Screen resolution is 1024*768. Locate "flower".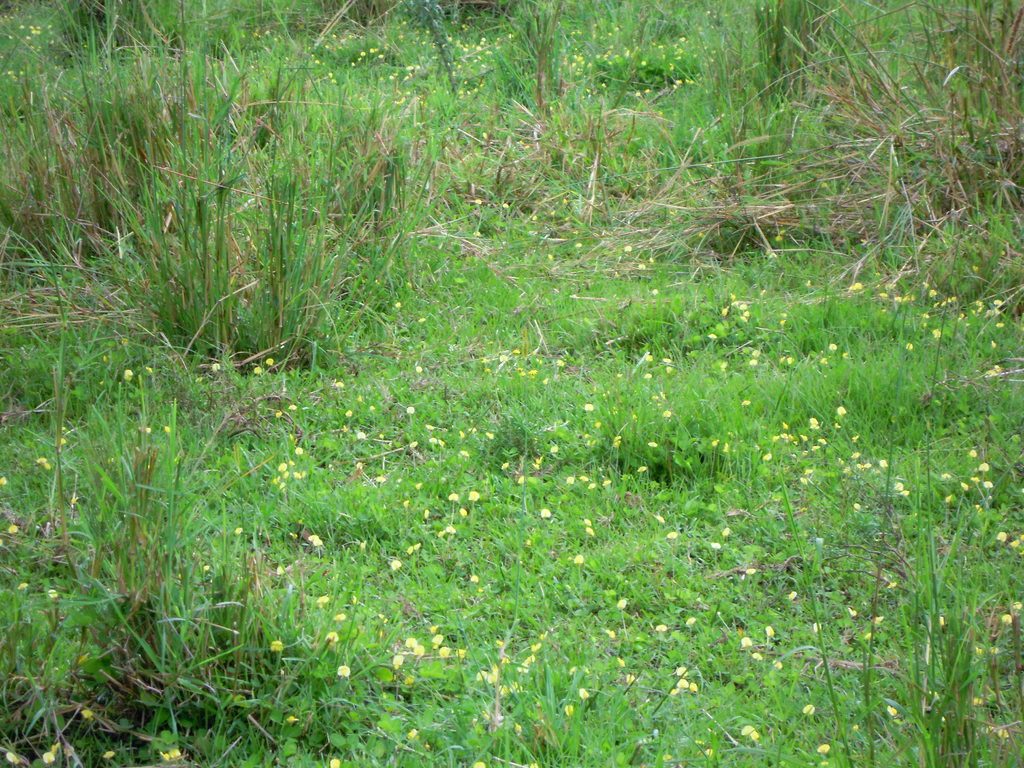
(655, 514, 668, 525).
